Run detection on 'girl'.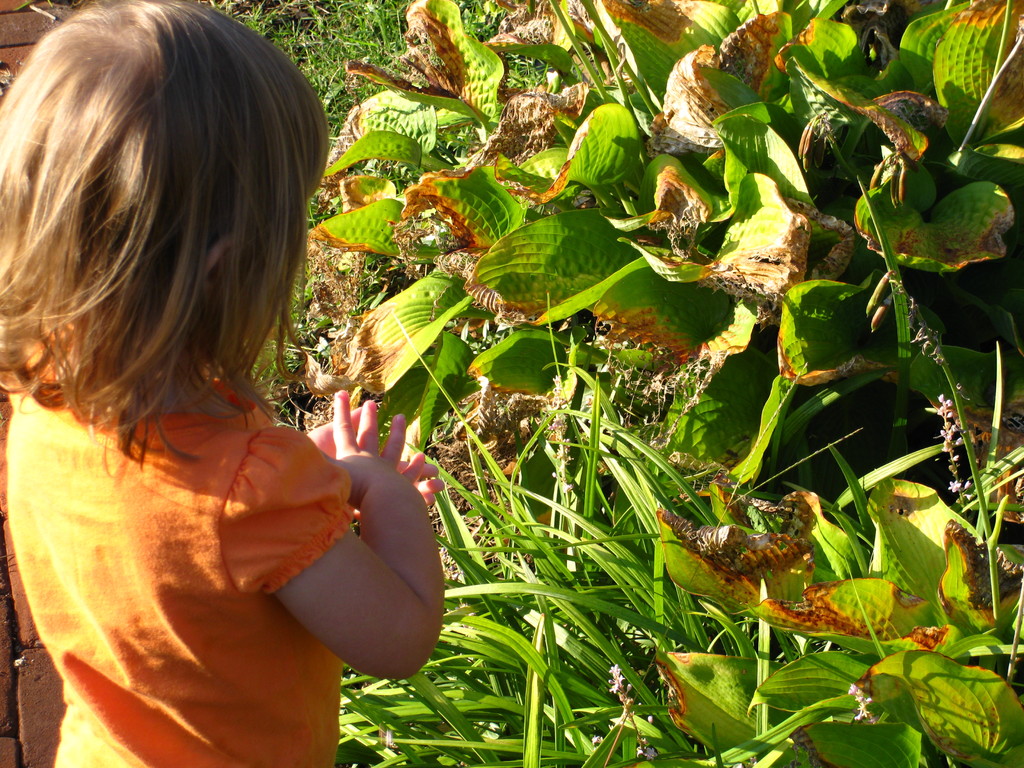
Result: 0:0:446:767.
